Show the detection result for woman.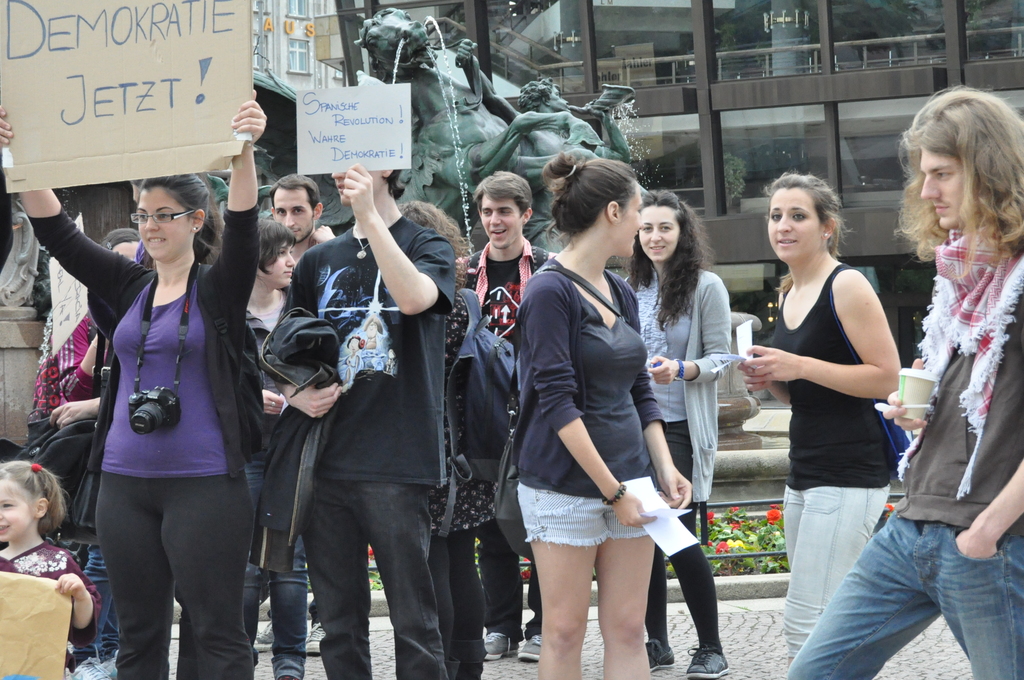
bbox(514, 152, 692, 679).
